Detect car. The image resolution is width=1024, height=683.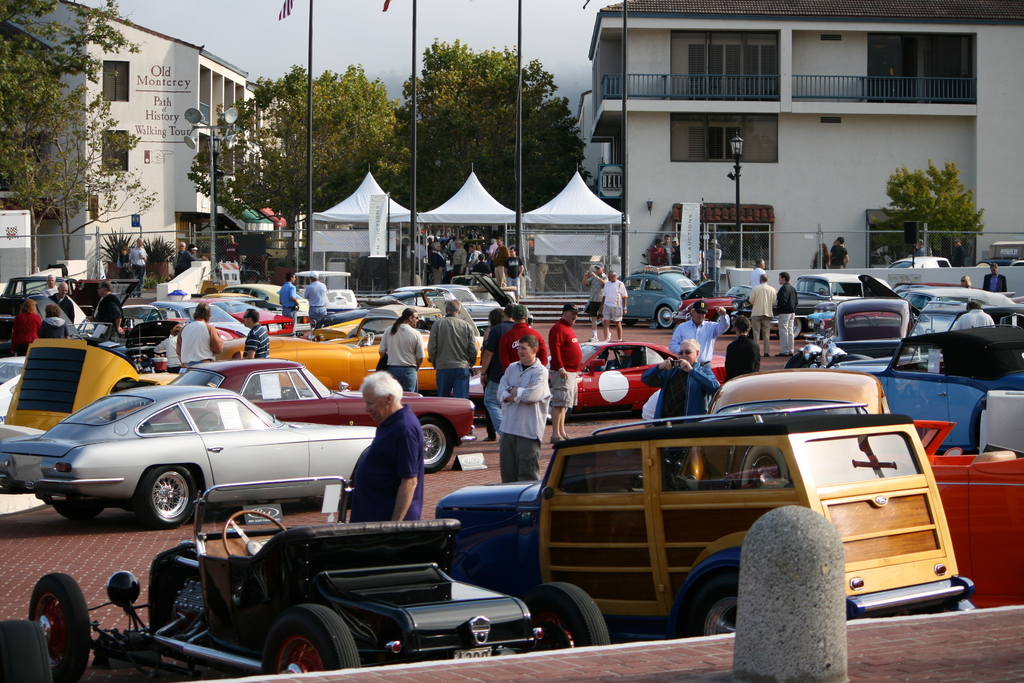
(x1=888, y1=256, x2=955, y2=270).
